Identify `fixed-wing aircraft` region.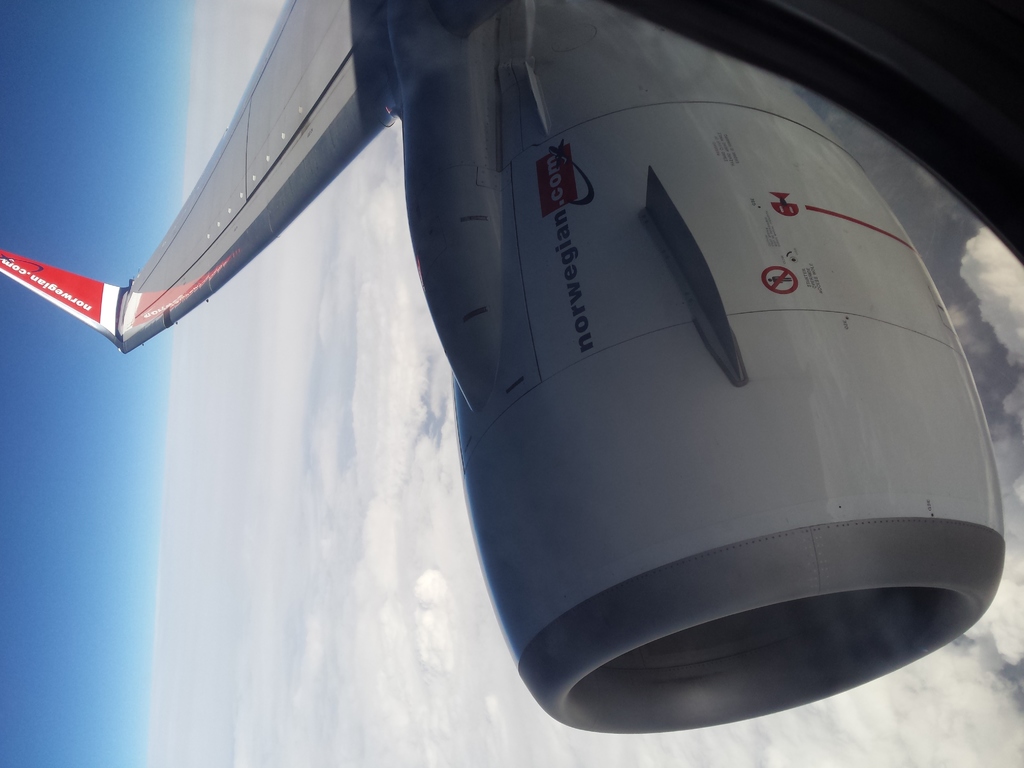
Region: [0,3,1023,735].
